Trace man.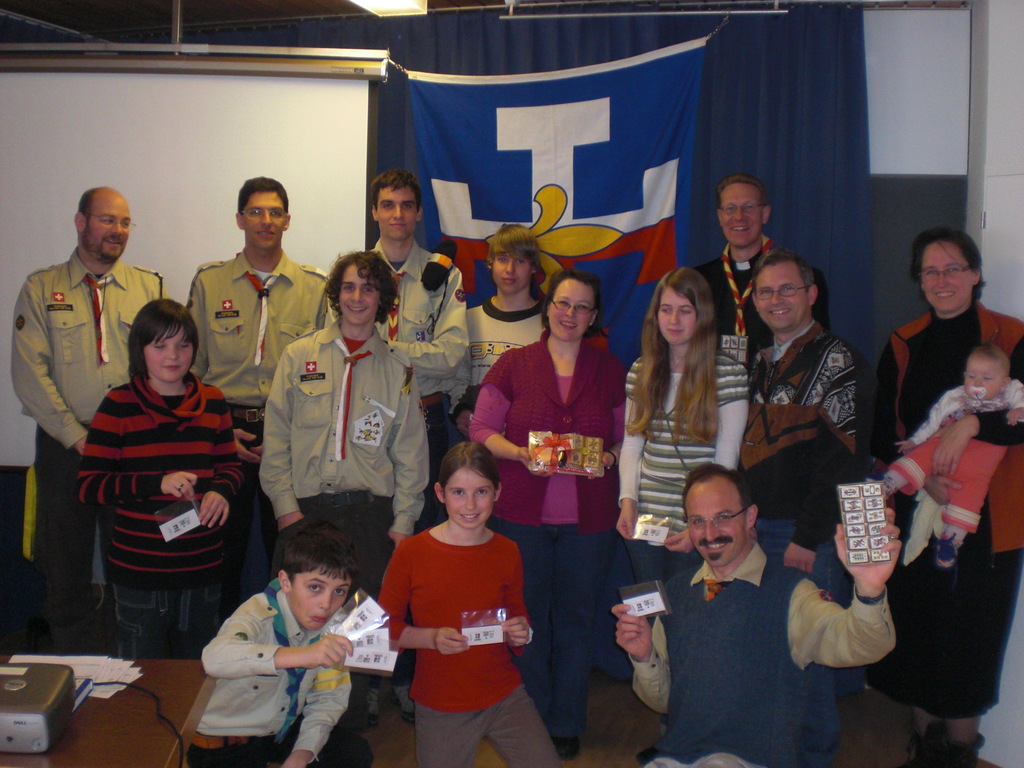
Traced to pyautogui.locateOnScreen(323, 171, 468, 470).
